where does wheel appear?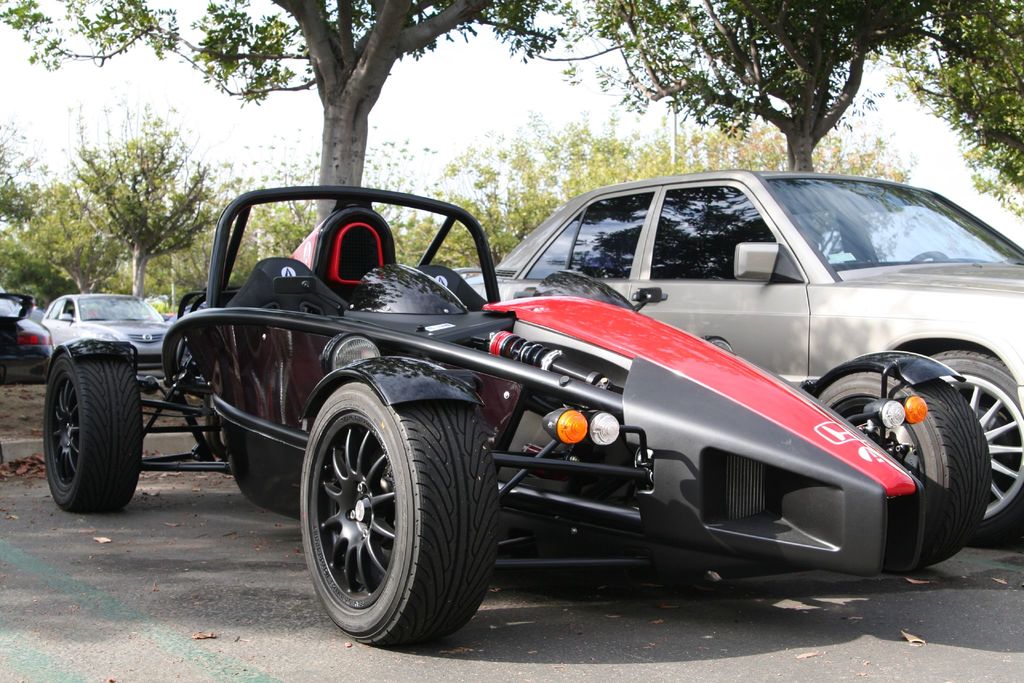
Appears at [left=820, top=371, right=992, bottom=567].
